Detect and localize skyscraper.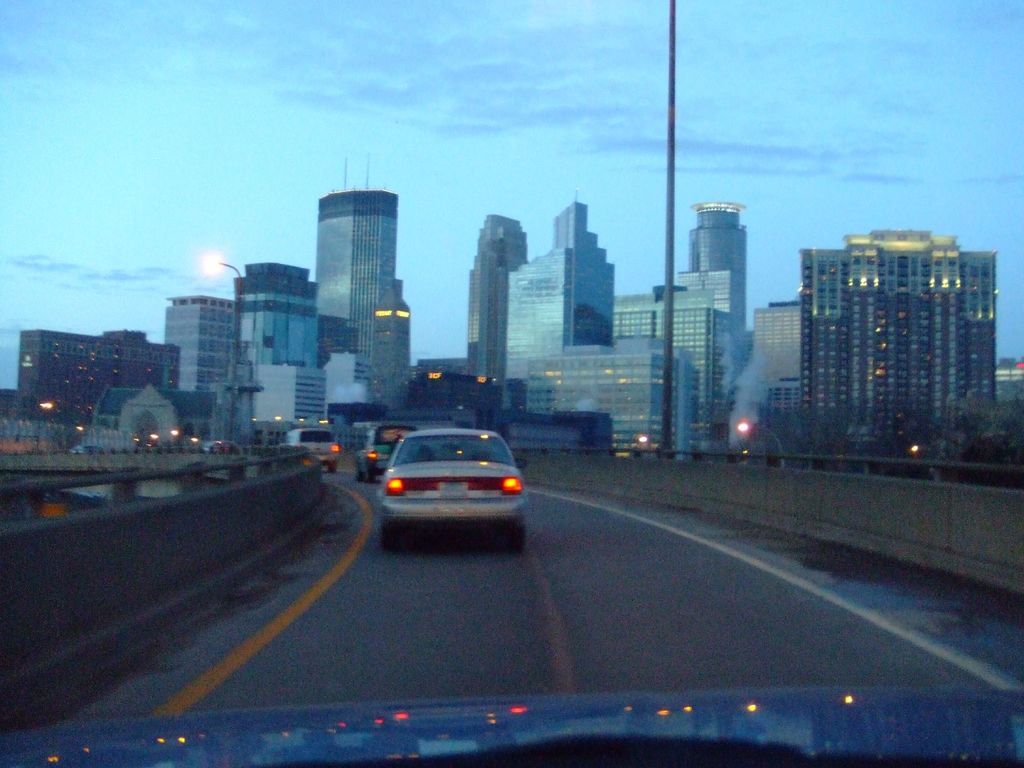
Localized at {"x1": 310, "y1": 185, "x2": 397, "y2": 367}.
